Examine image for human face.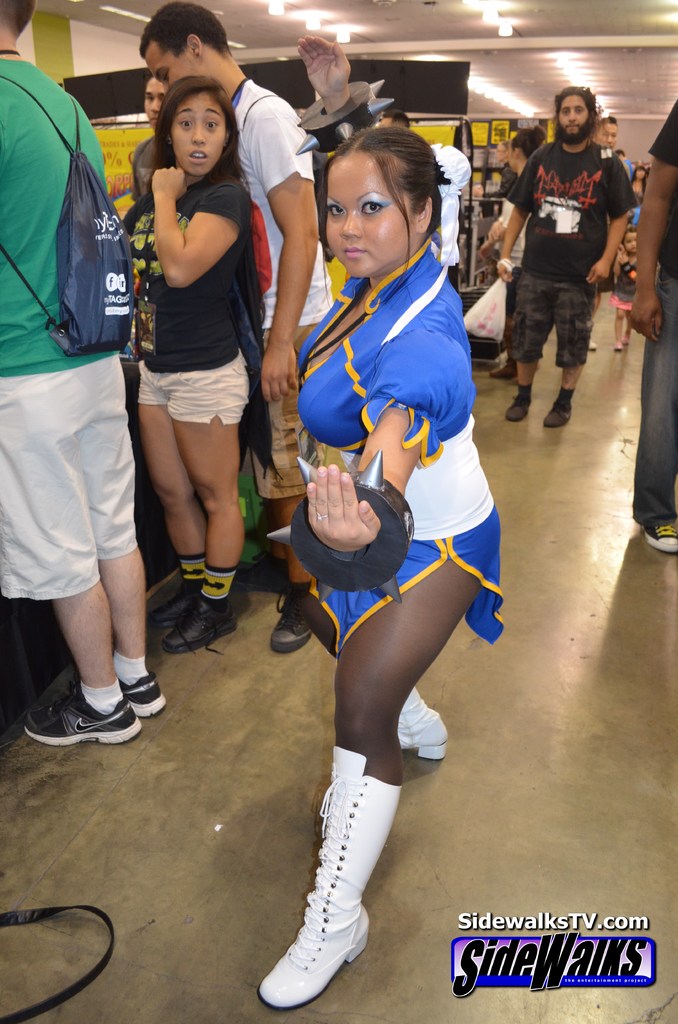
Examination result: detection(143, 68, 166, 136).
